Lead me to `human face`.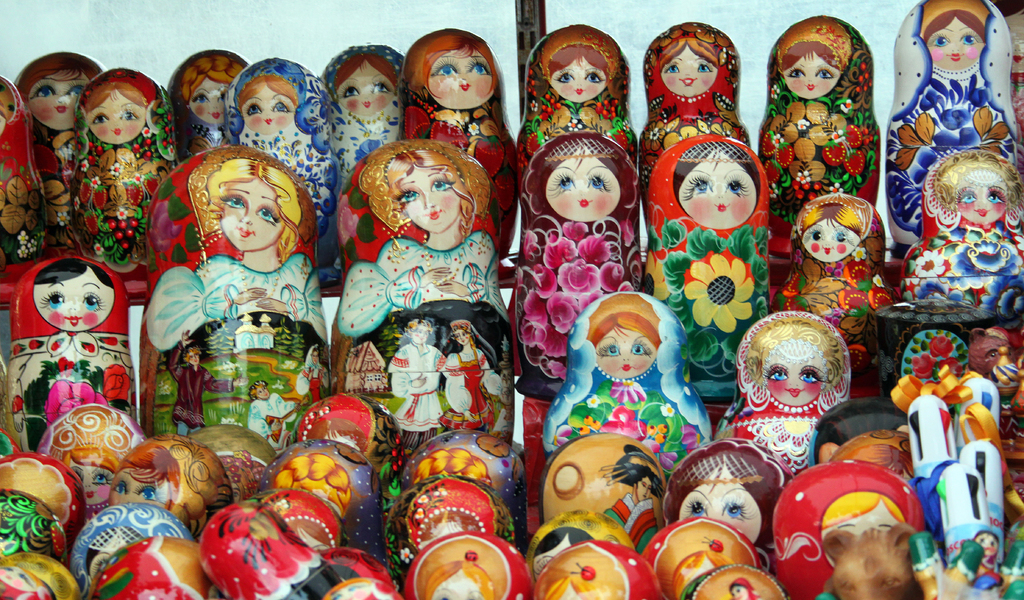
Lead to [0,17,1004,250].
